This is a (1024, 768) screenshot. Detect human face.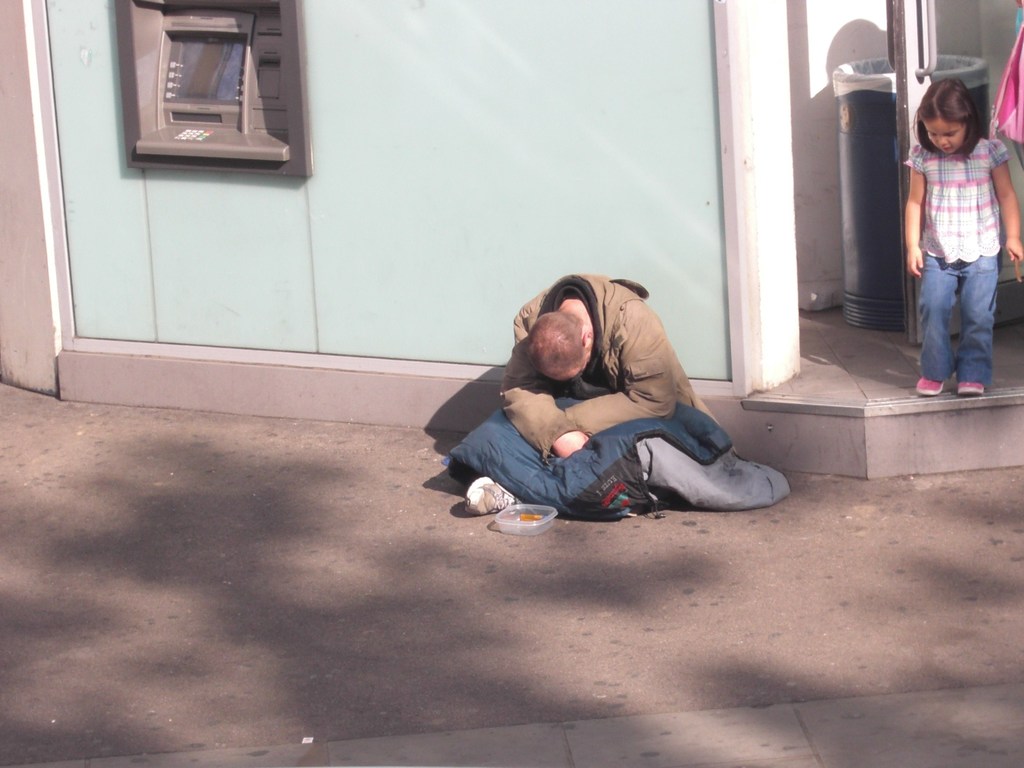
553, 365, 584, 381.
